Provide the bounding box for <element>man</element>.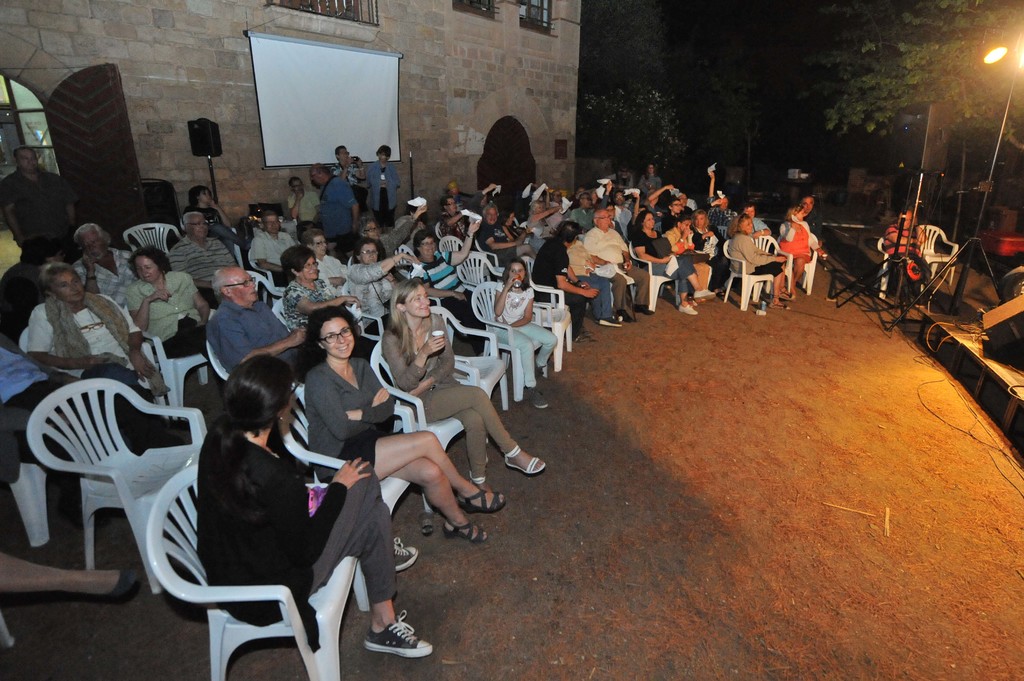
pyautogui.locateOnScreen(189, 264, 296, 401).
